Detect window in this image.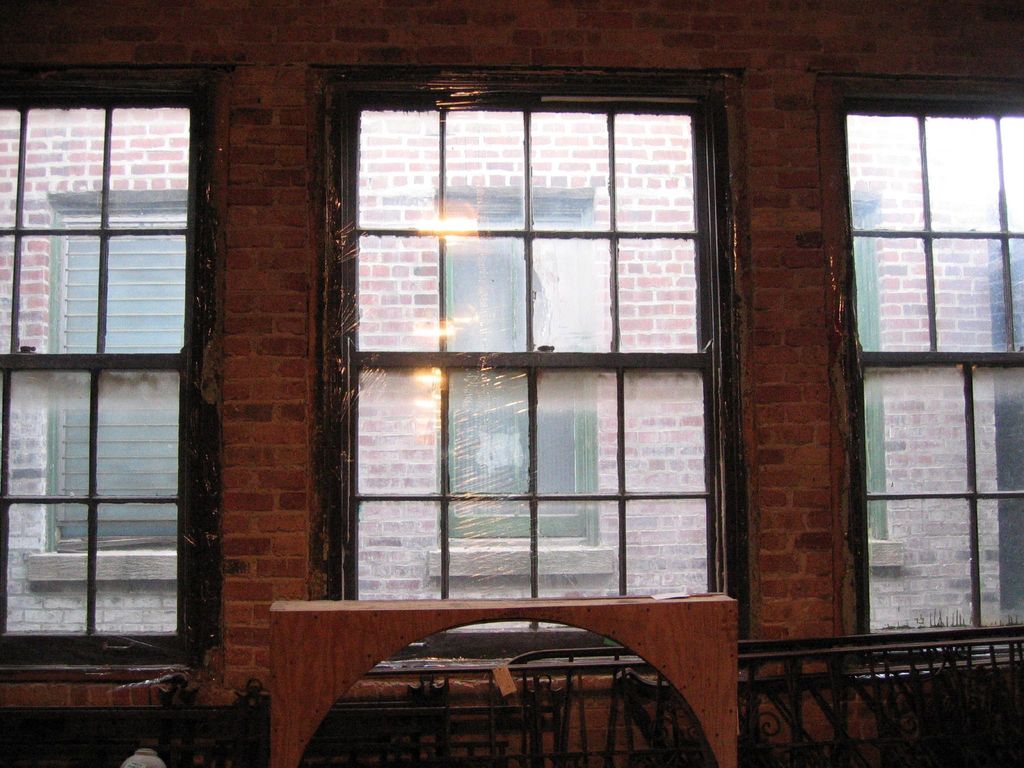
Detection: 1, 86, 190, 664.
